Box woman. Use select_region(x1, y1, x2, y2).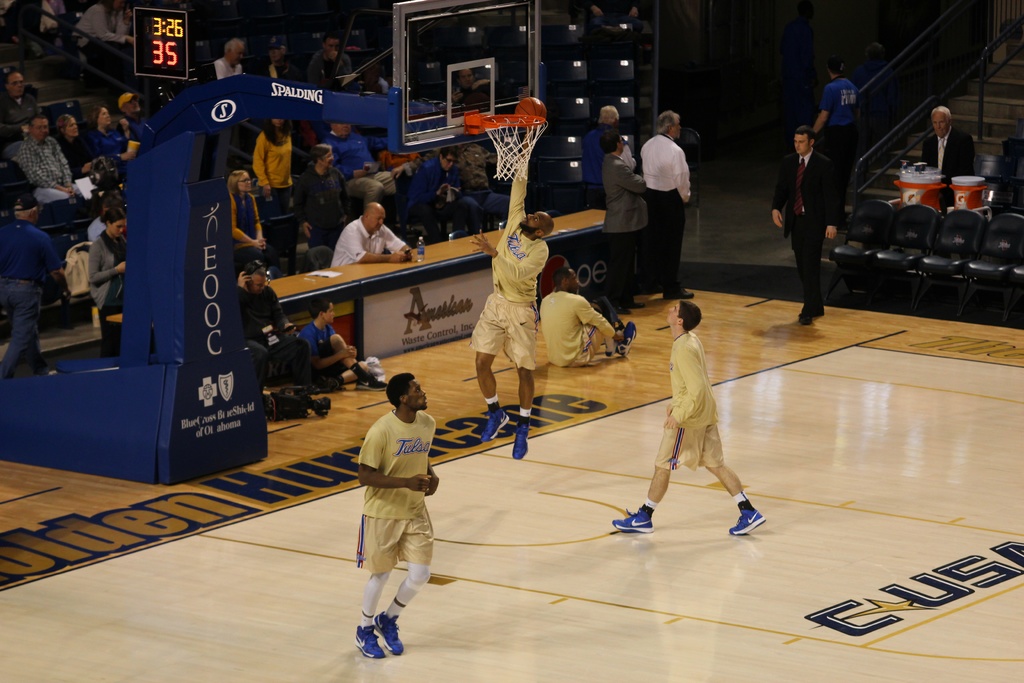
select_region(252, 114, 289, 219).
